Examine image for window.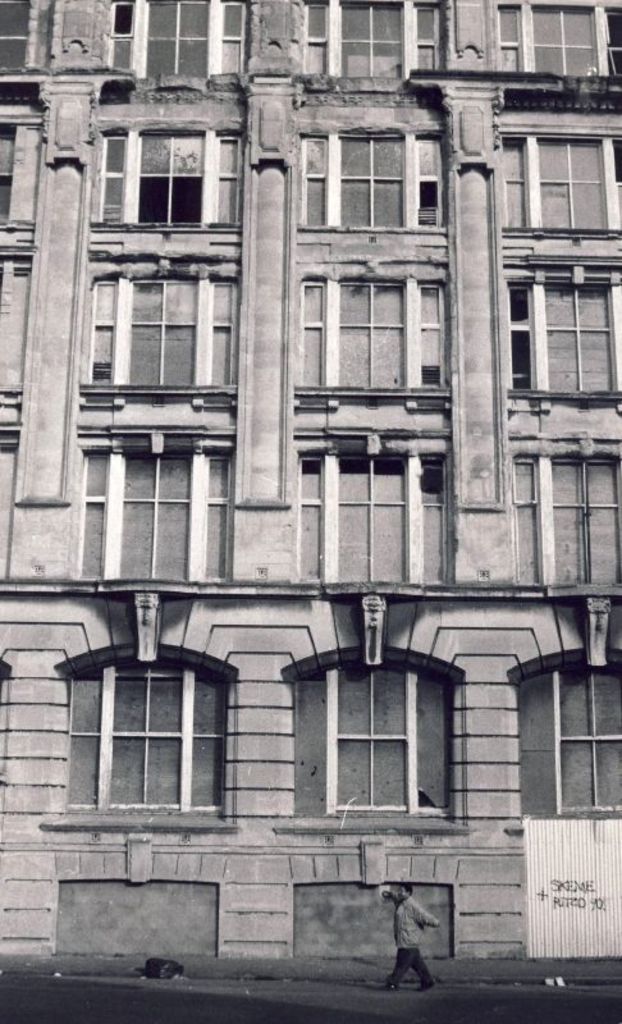
Examination result: box=[58, 648, 246, 841].
